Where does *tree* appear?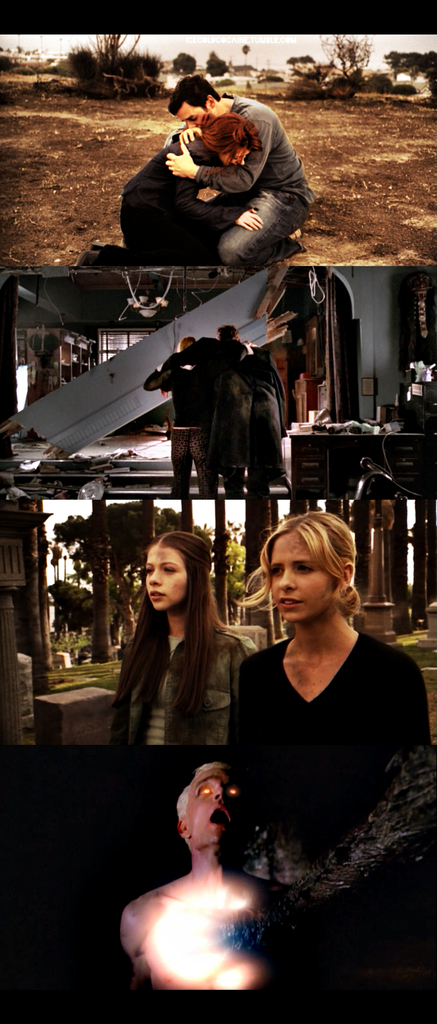
Appears at (x1=317, y1=32, x2=372, y2=79).
